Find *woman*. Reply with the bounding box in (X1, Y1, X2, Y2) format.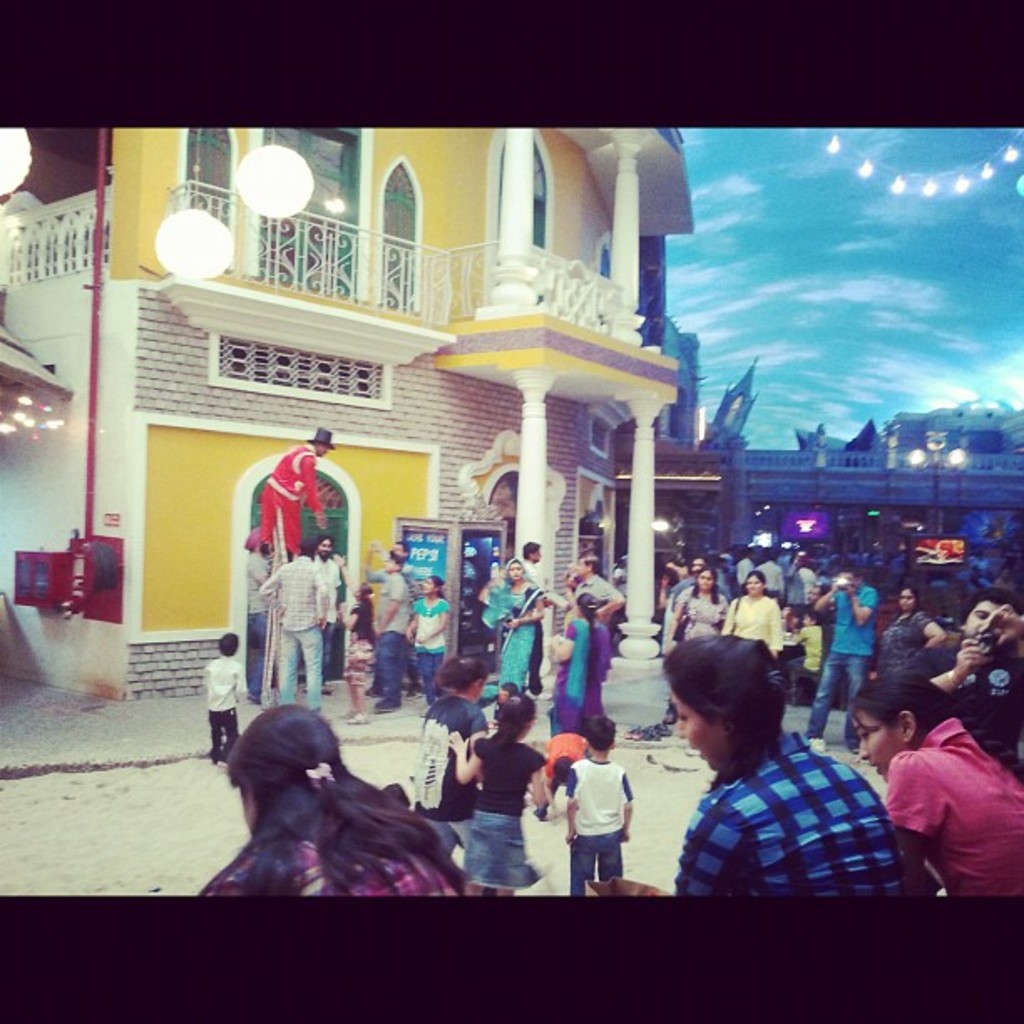
(482, 557, 545, 689).
